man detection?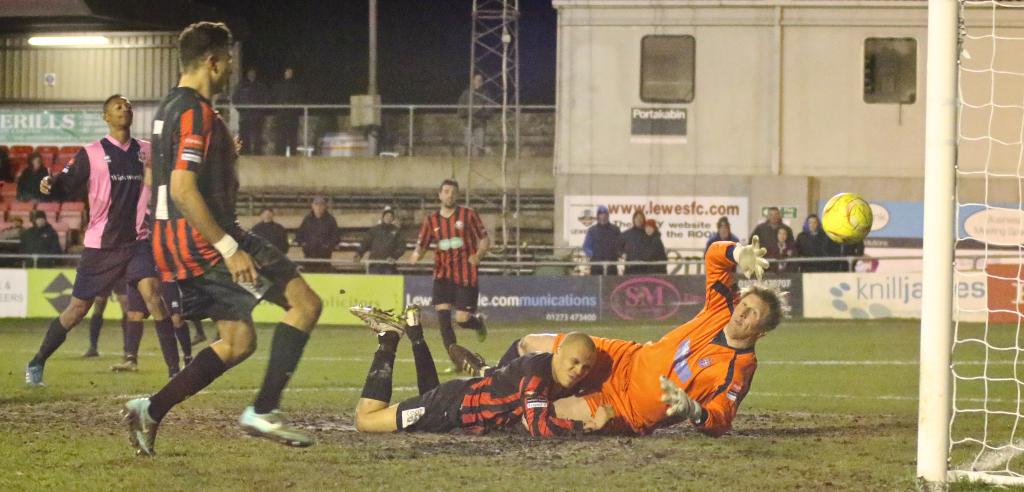
{"x1": 122, "y1": 42, "x2": 303, "y2": 447}
